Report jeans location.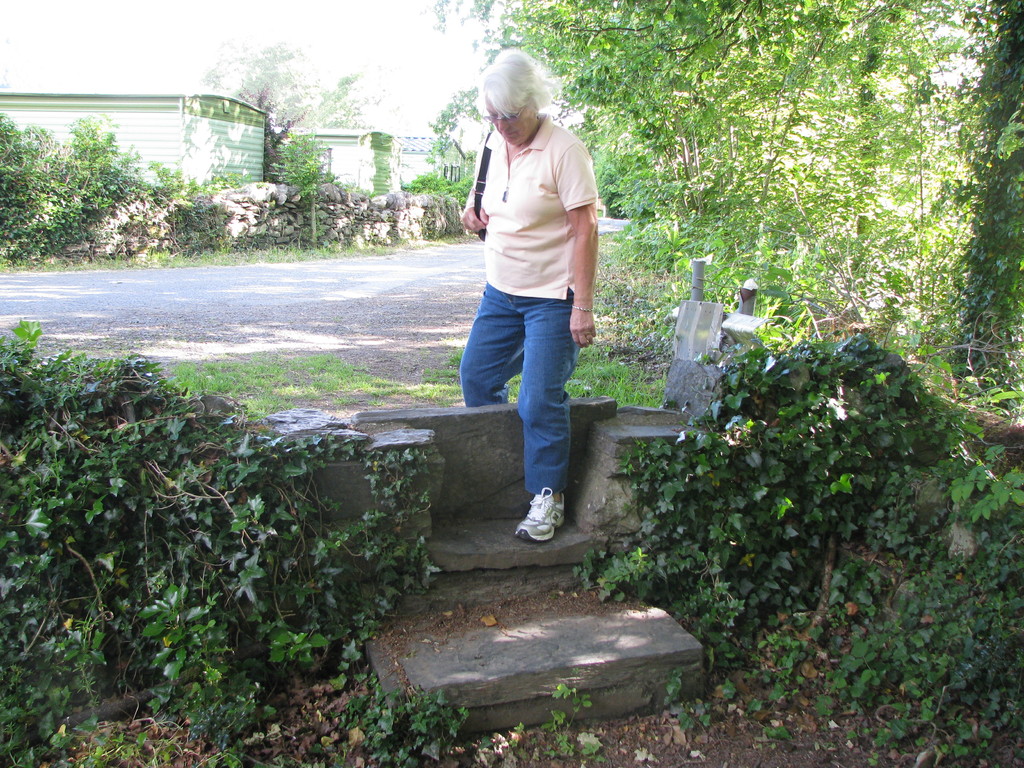
Report: box(469, 272, 589, 527).
